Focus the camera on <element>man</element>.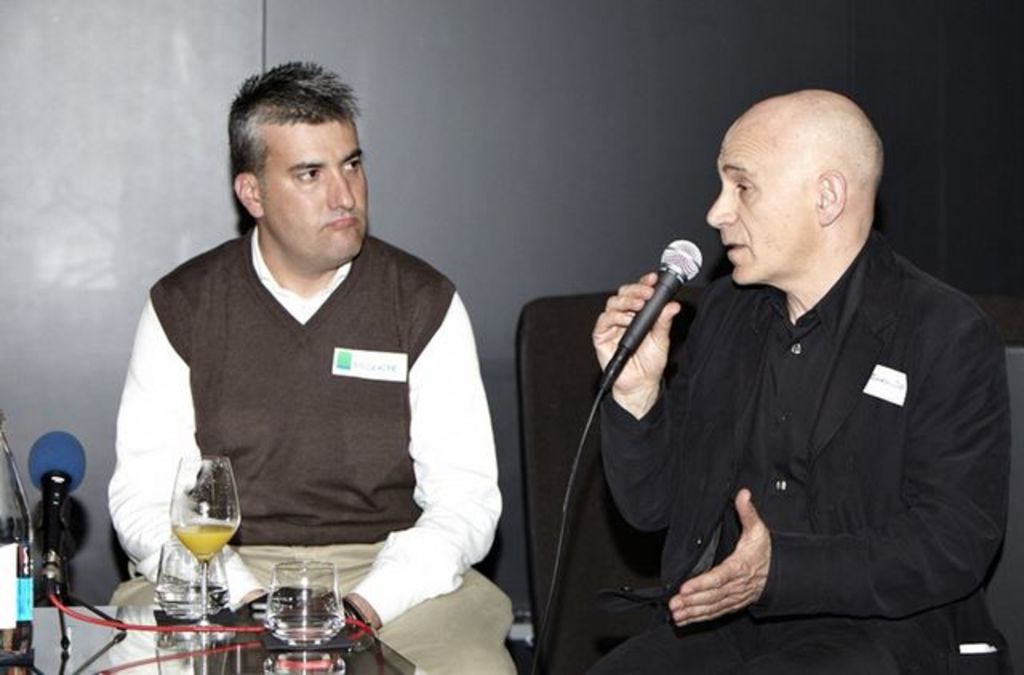
Focus region: (109,58,517,673).
